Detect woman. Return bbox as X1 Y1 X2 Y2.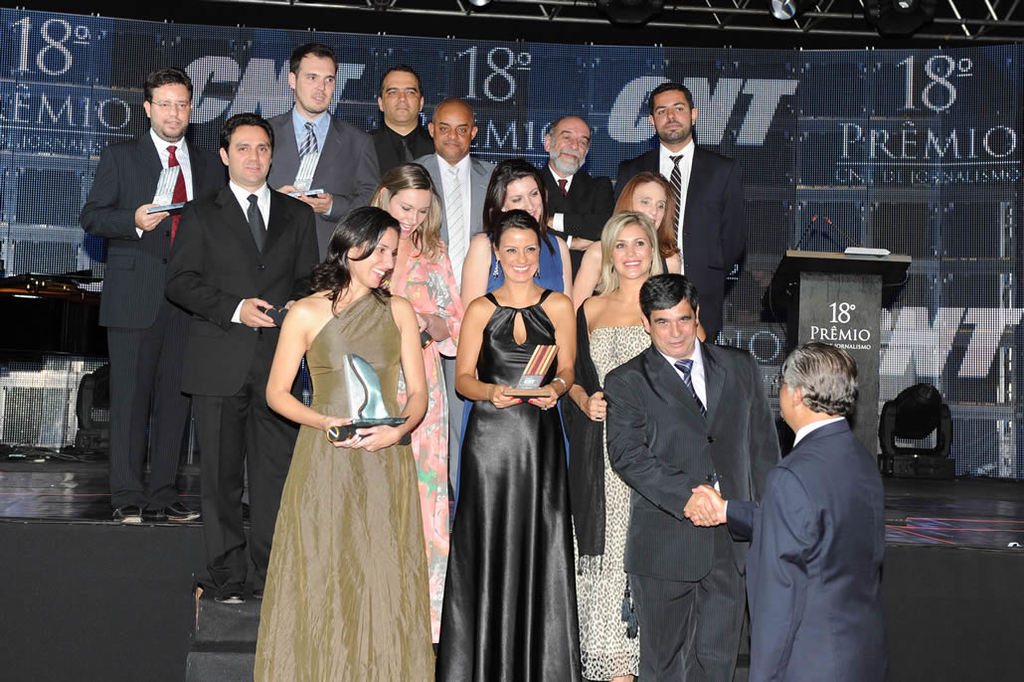
568 209 707 681.
